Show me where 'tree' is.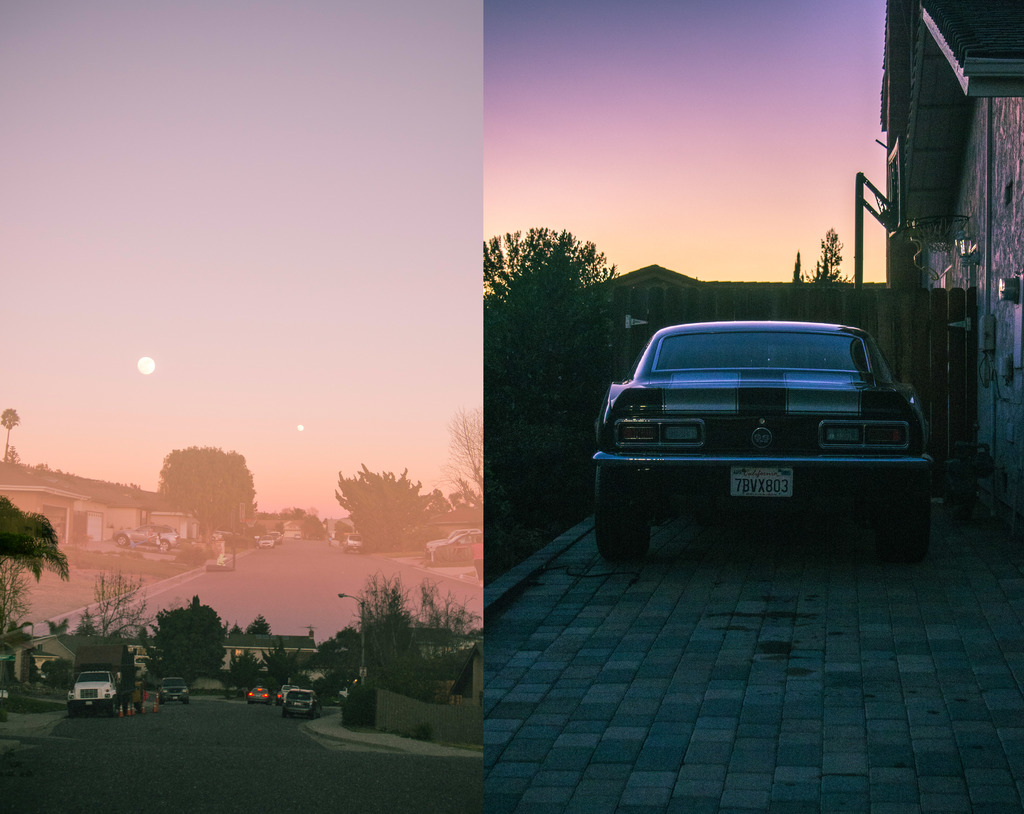
'tree' is at 331,460,455,553.
